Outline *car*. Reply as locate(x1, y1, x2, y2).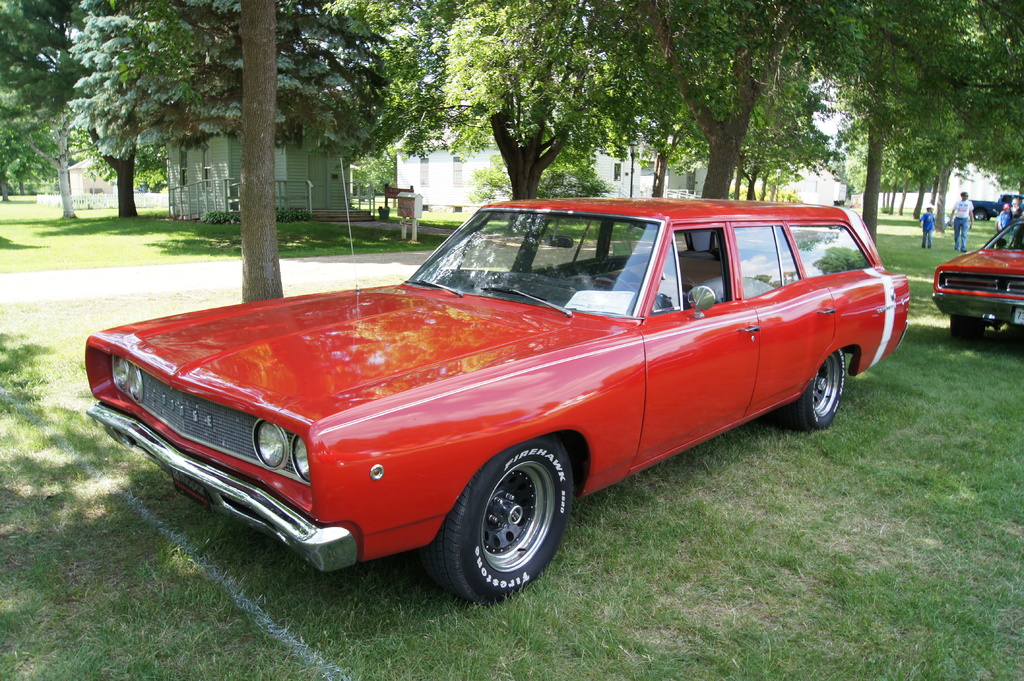
locate(932, 204, 1023, 343).
